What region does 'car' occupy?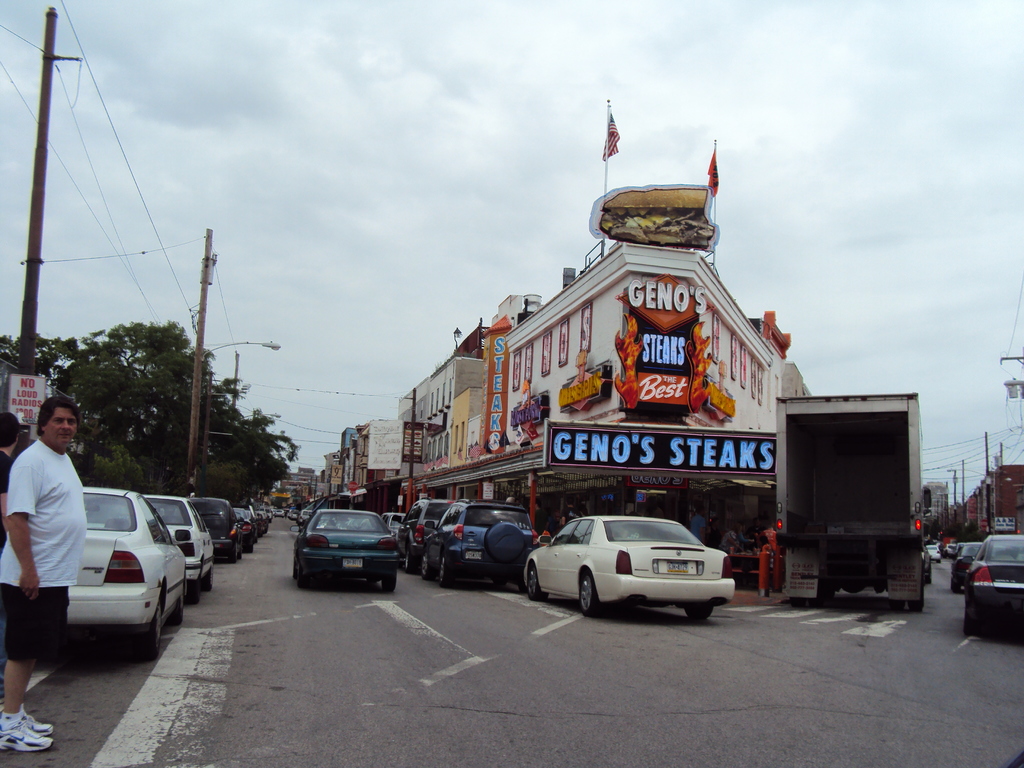
<box>950,537,993,587</box>.
